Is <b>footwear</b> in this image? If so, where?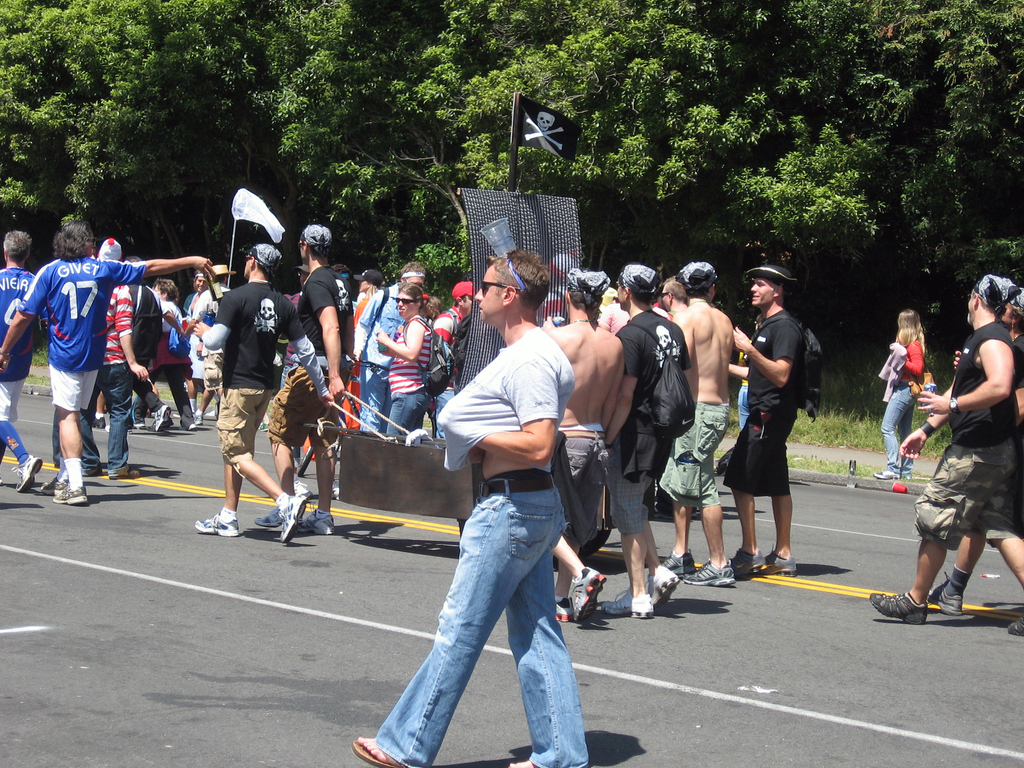
Yes, at detection(94, 415, 106, 428).
